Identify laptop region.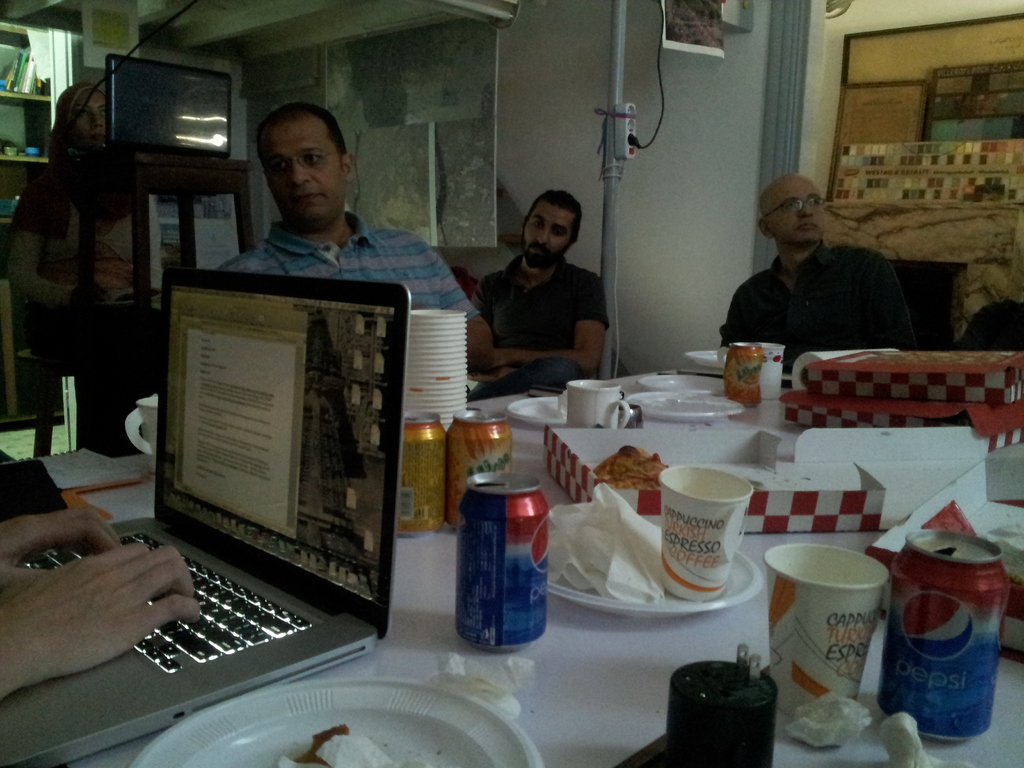
Region: (0,262,412,767).
